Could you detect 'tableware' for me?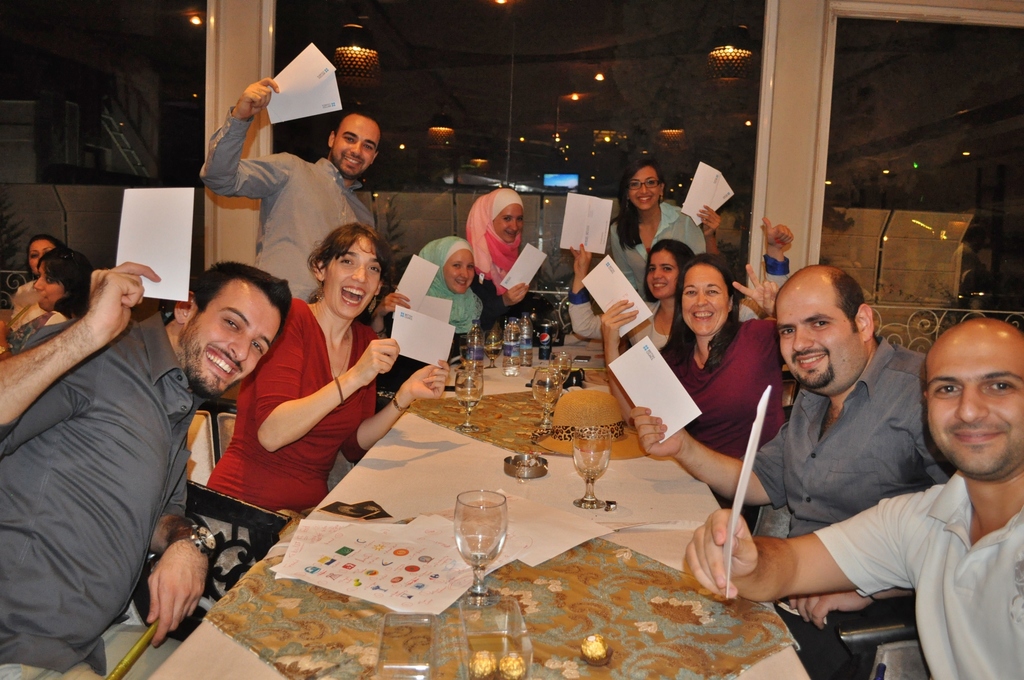
Detection result: left=534, top=368, right=565, bottom=430.
